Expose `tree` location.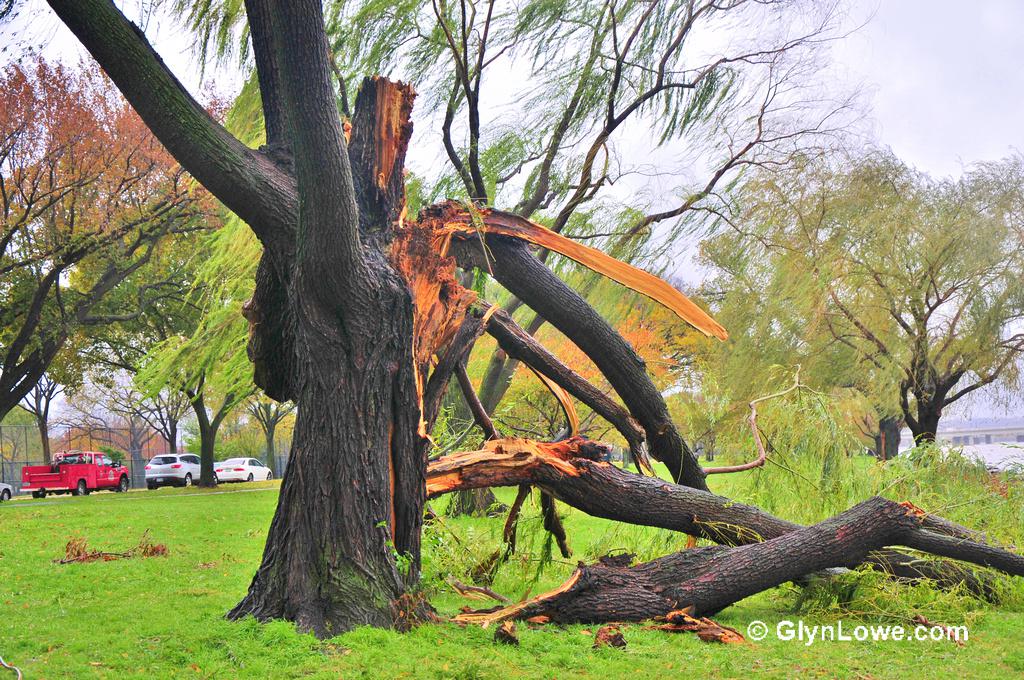
Exposed at {"left": 0, "top": 50, "right": 224, "bottom": 448}.
